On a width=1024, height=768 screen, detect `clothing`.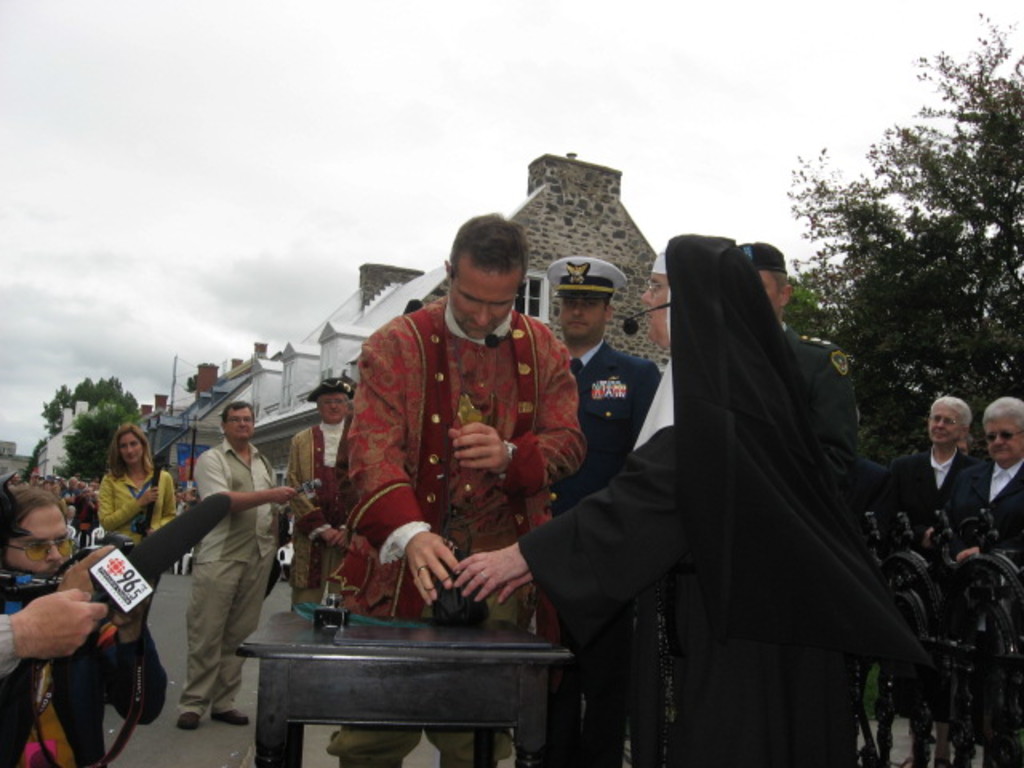
bbox(302, 253, 600, 645).
